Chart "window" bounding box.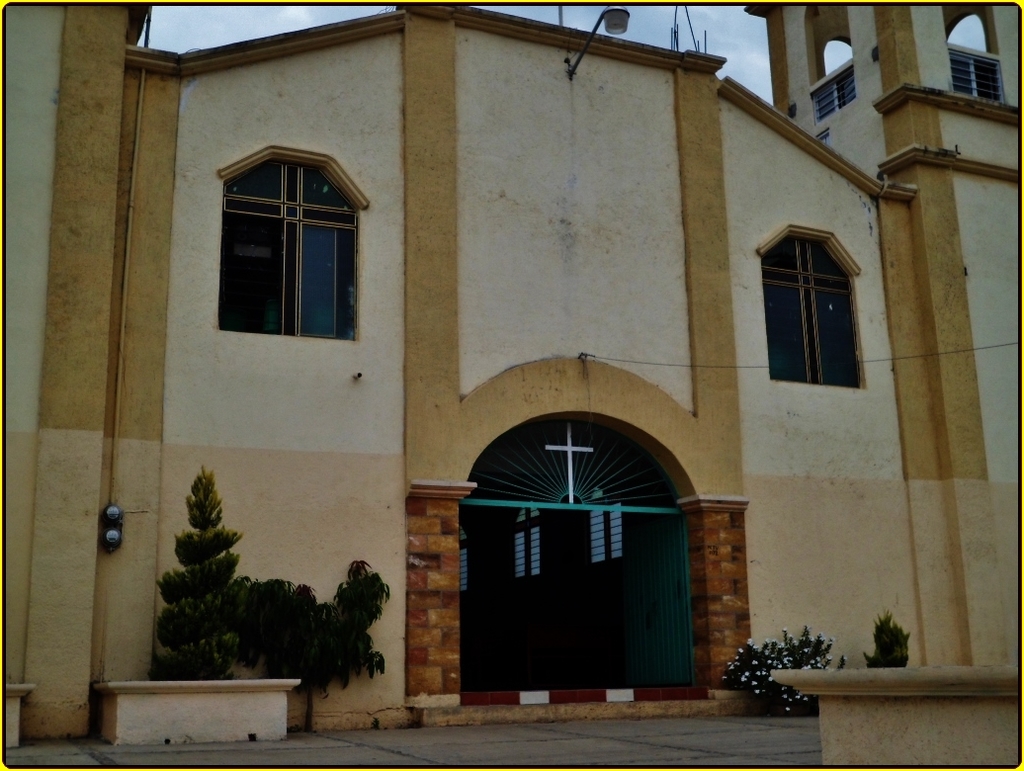
Charted: (213, 139, 369, 338).
